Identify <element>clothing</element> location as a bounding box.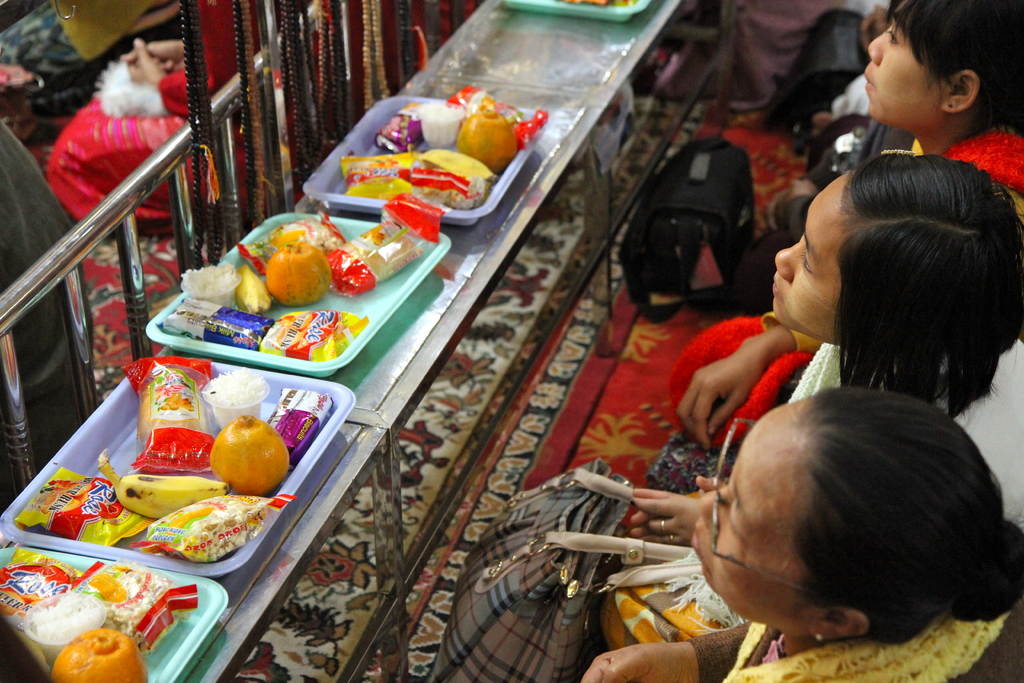
(x1=690, y1=613, x2=1018, y2=682).
